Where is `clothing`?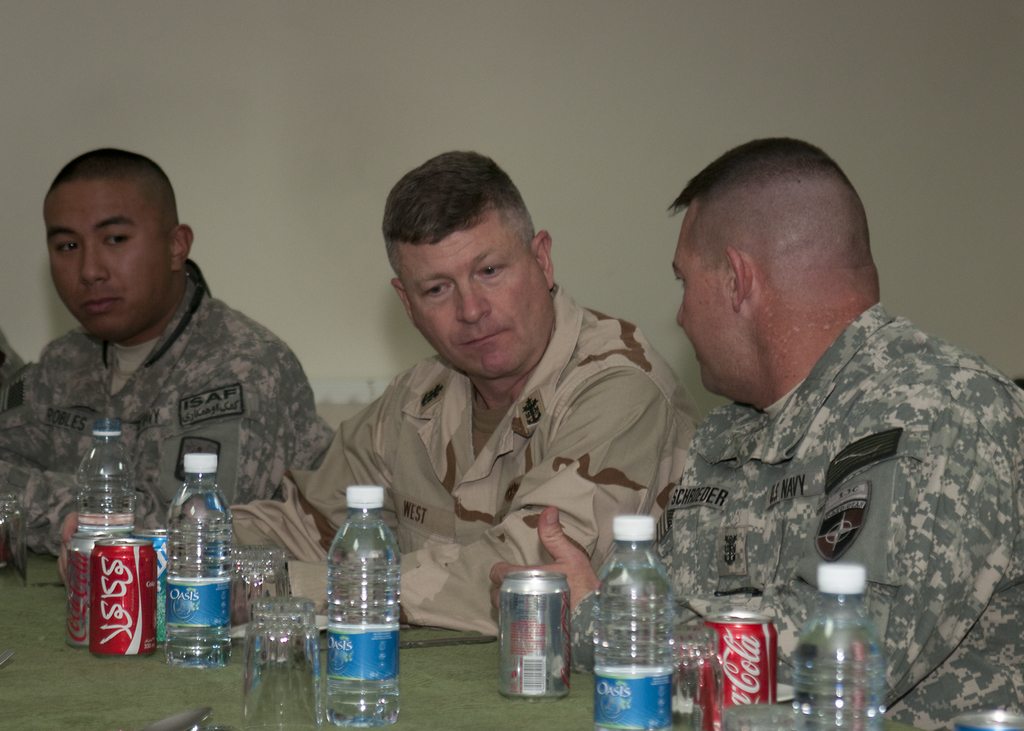
bbox=(609, 287, 992, 652).
